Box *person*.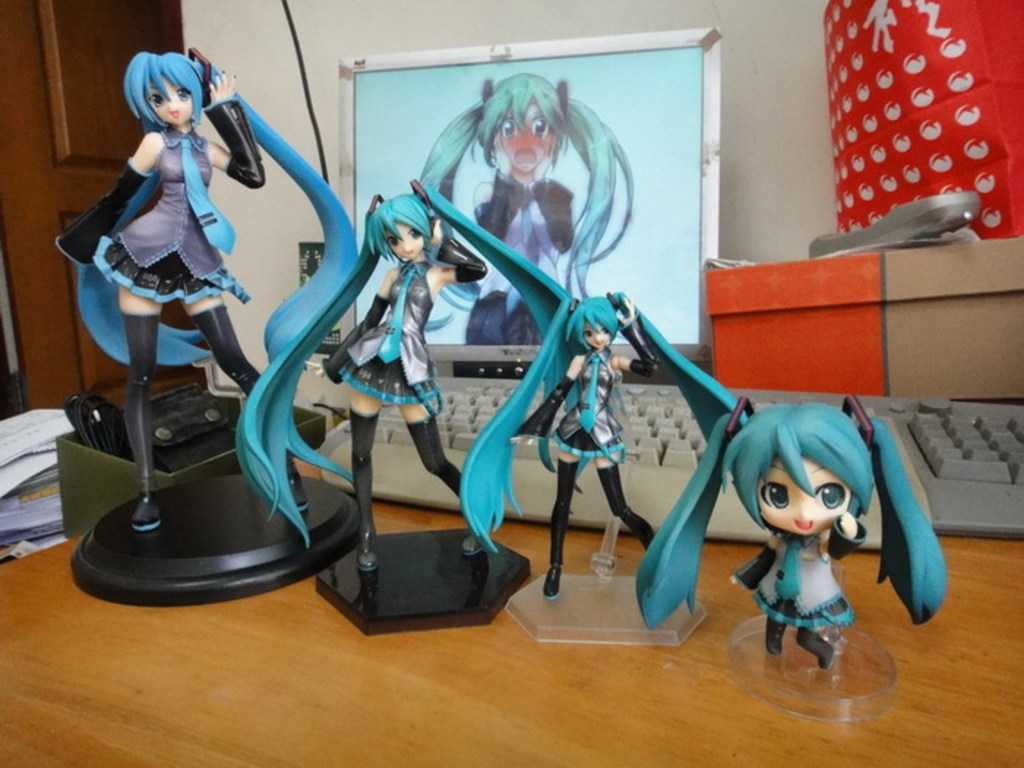
(228,180,582,553).
